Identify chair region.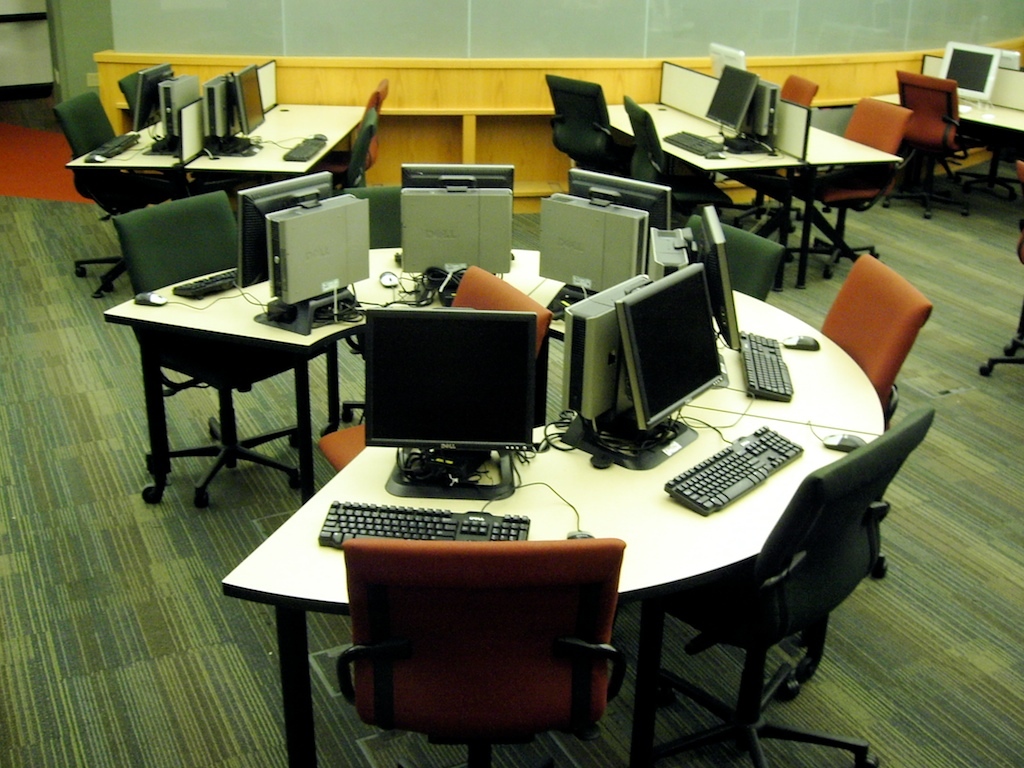
Region: (left=254, top=482, right=624, bottom=747).
